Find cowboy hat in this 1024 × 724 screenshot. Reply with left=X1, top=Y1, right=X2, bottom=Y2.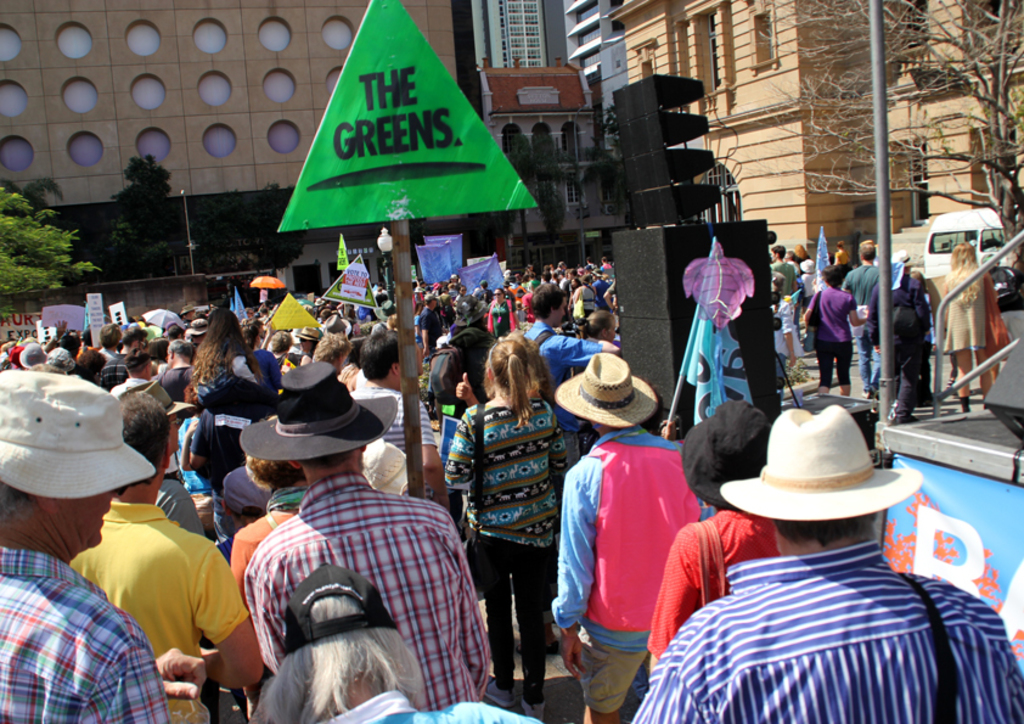
left=592, top=266, right=604, bottom=276.
